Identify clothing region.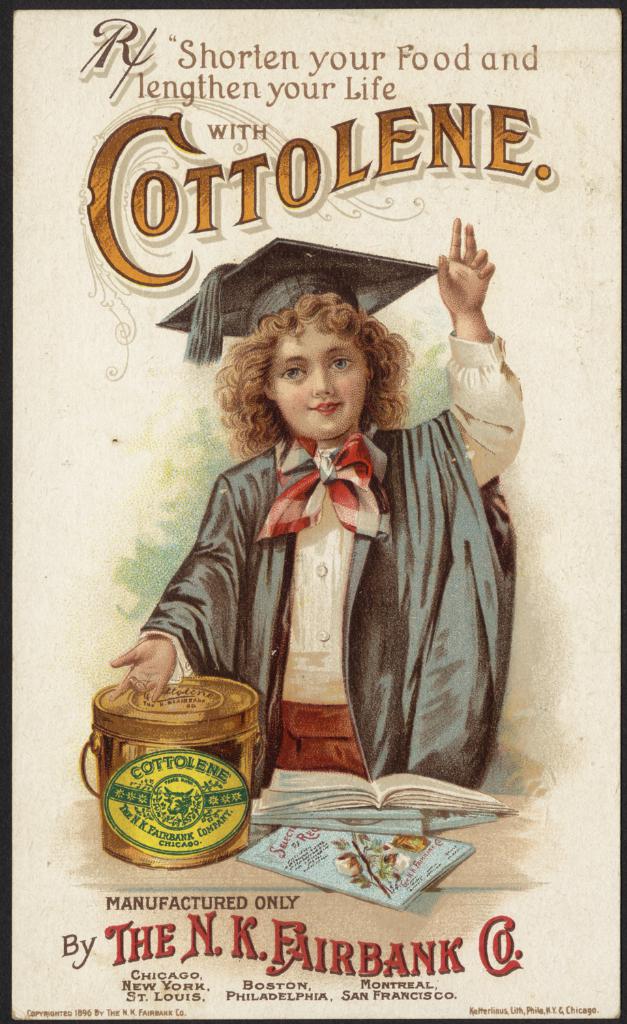
Region: rect(138, 339, 495, 818).
